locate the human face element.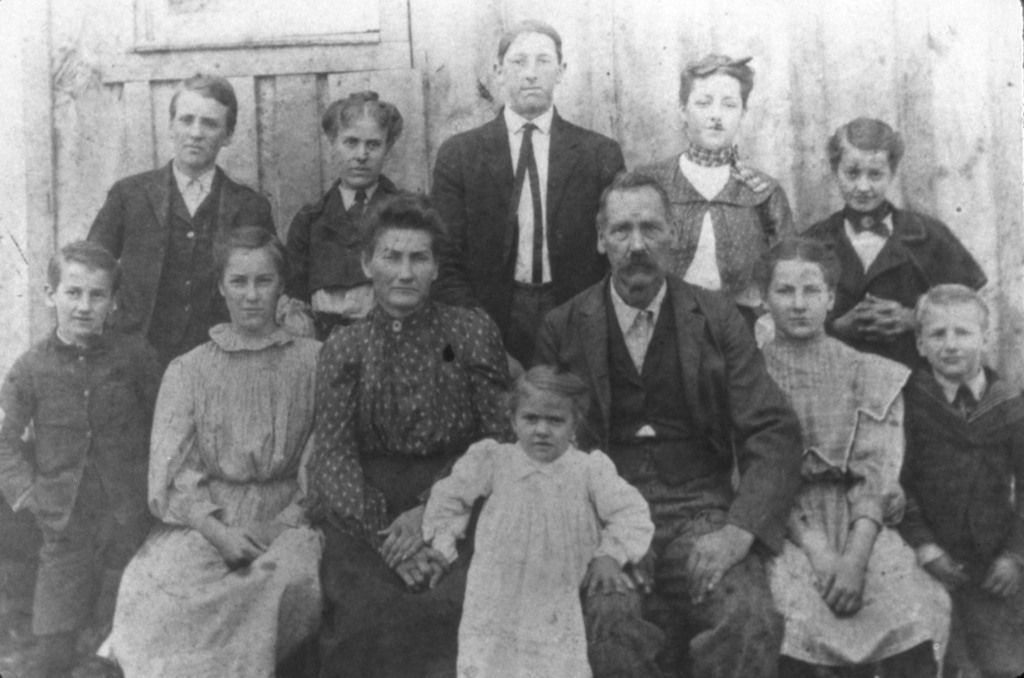
Element bbox: [519,389,579,461].
